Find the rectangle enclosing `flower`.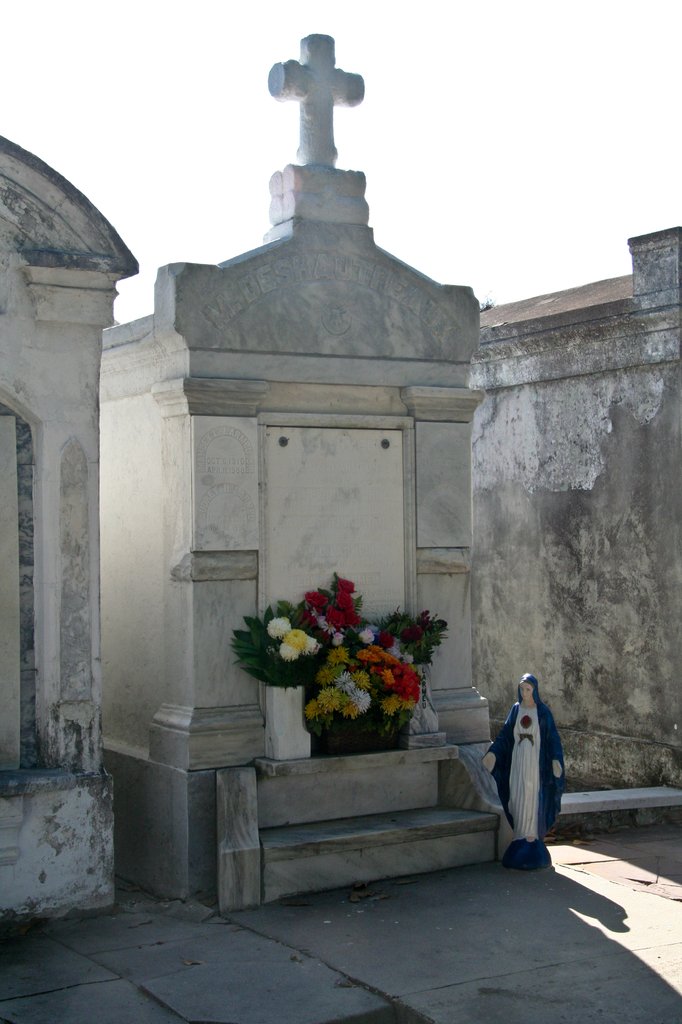
locate(315, 614, 327, 625).
